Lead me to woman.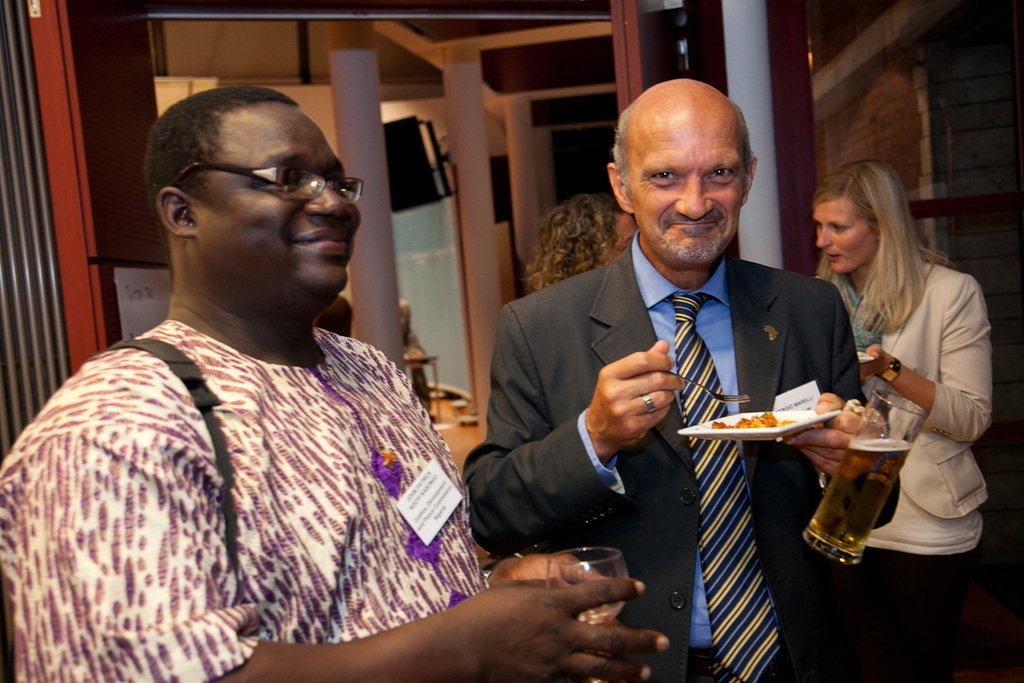
Lead to (799, 149, 997, 614).
